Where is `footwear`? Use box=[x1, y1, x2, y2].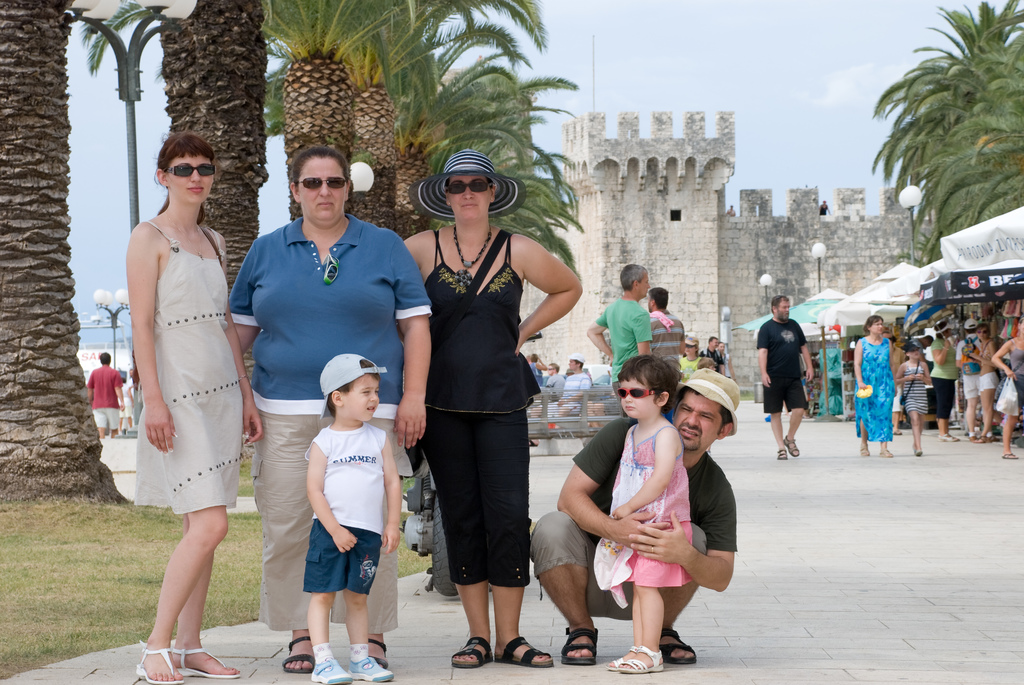
box=[879, 443, 890, 454].
